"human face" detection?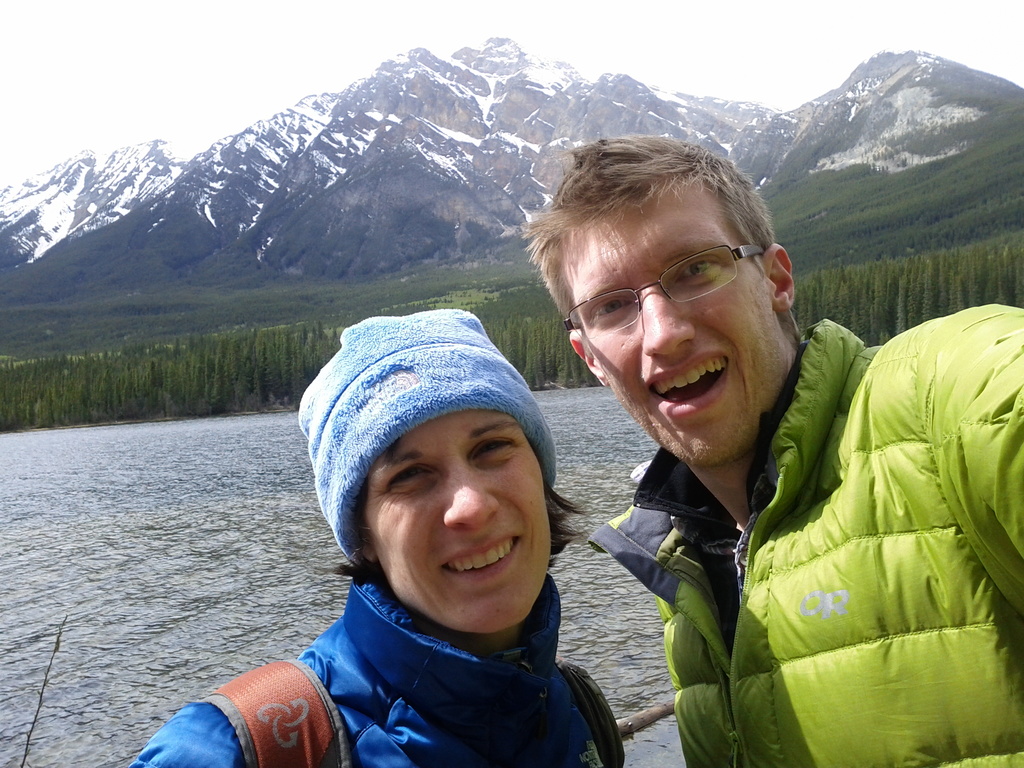
bbox=[572, 193, 771, 468]
